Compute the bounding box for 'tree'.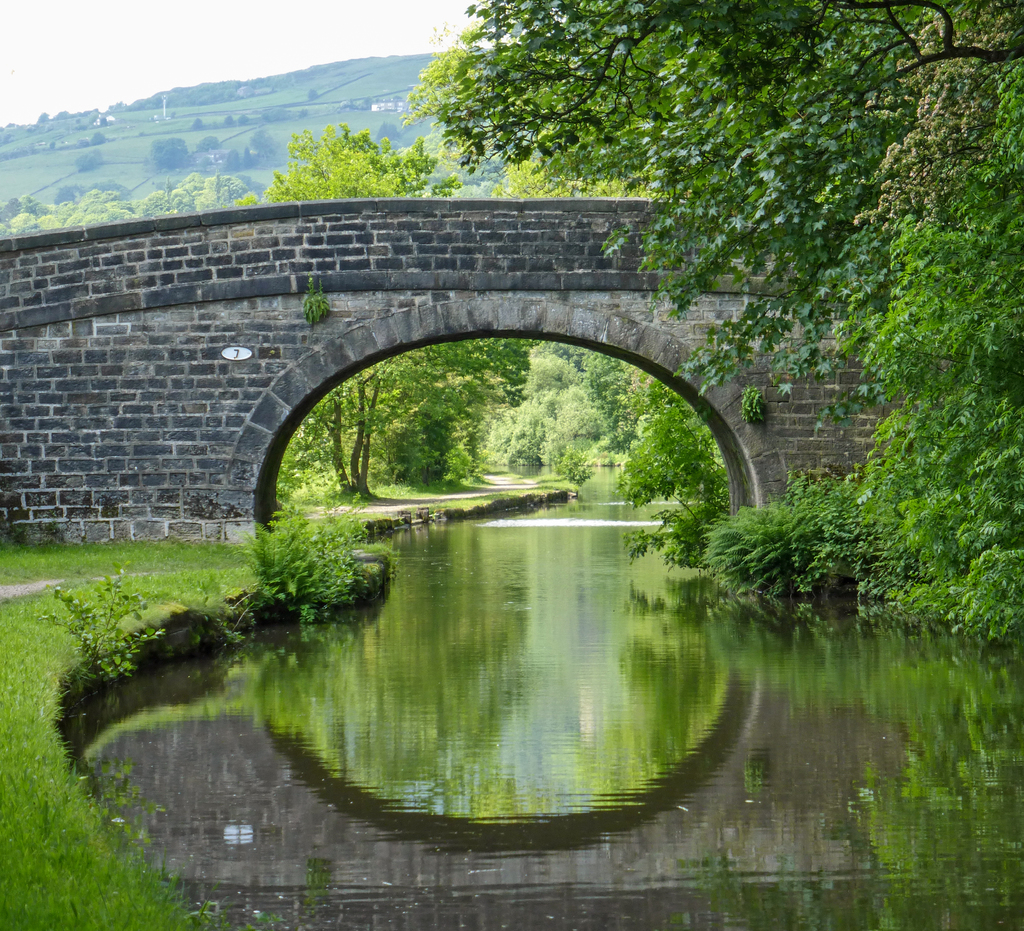
x1=191 y1=133 x2=223 y2=150.
